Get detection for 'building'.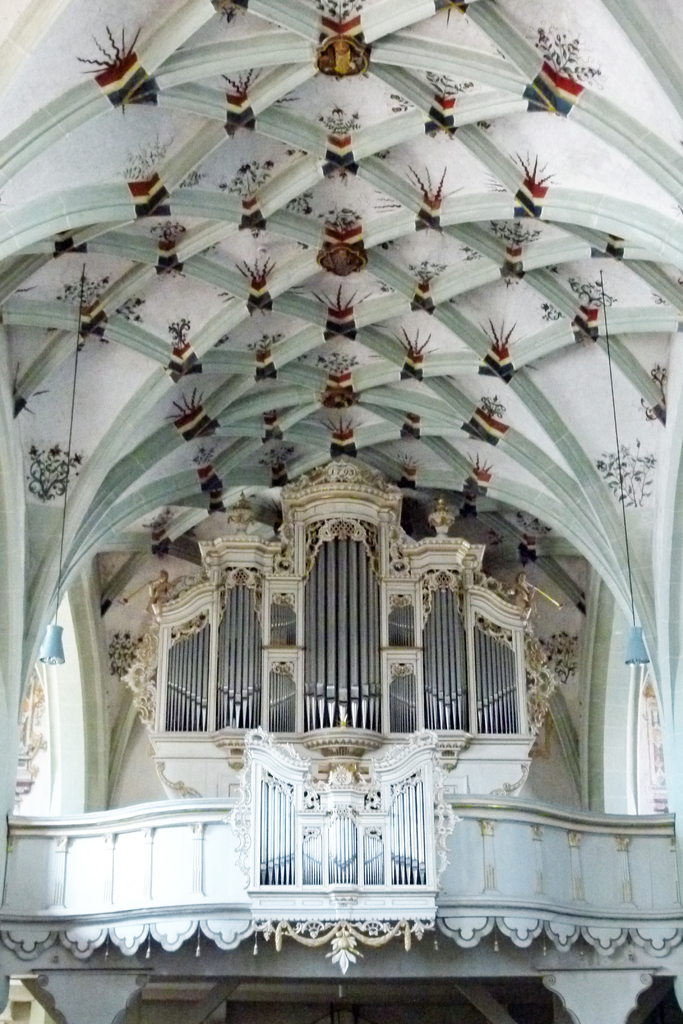
Detection: bbox=(0, 0, 682, 1023).
